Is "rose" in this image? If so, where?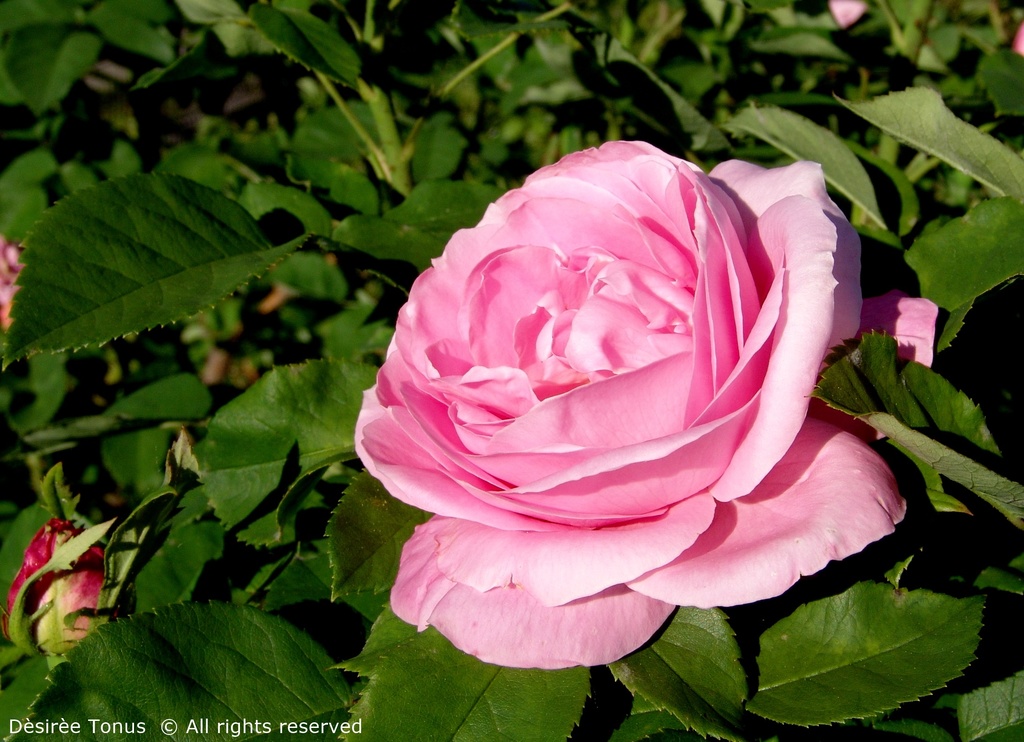
Yes, at bbox(7, 515, 108, 654).
